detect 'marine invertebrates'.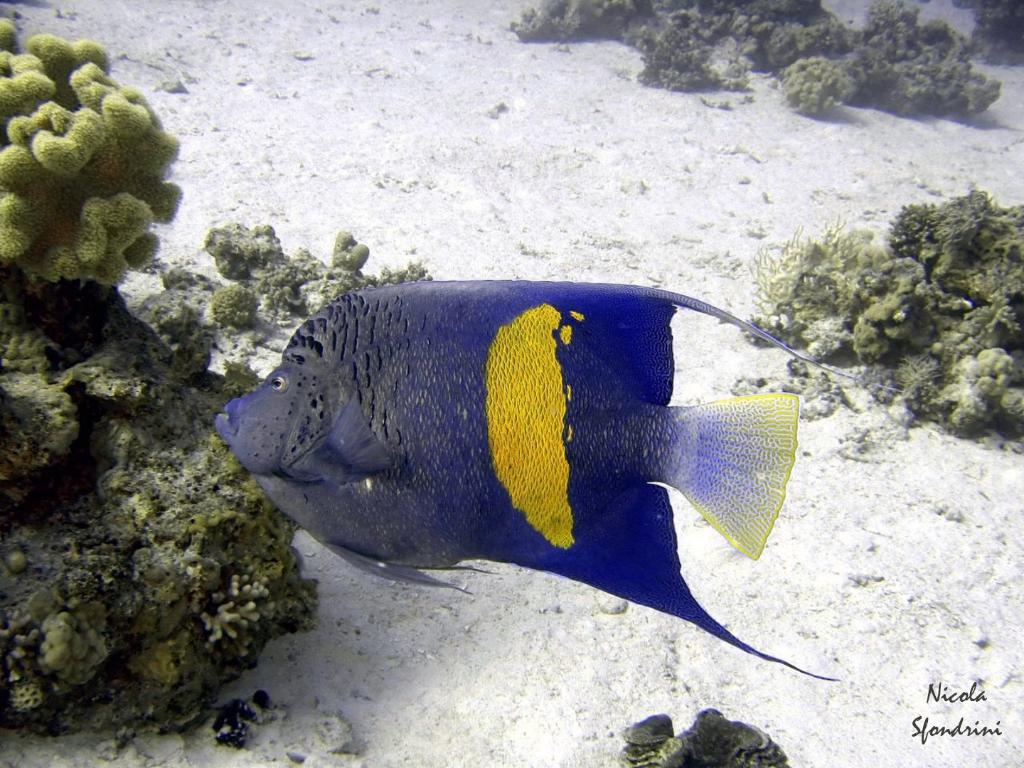
Detected at 737:210:887:349.
